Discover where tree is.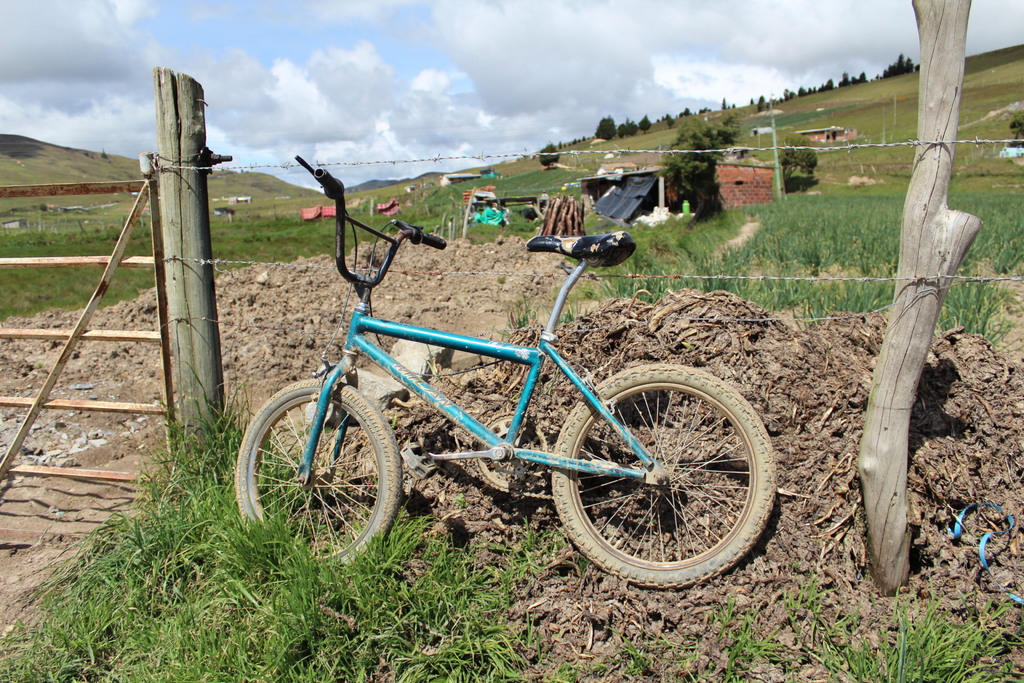
Discovered at <bbox>643, 115, 652, 135</bbox>.
